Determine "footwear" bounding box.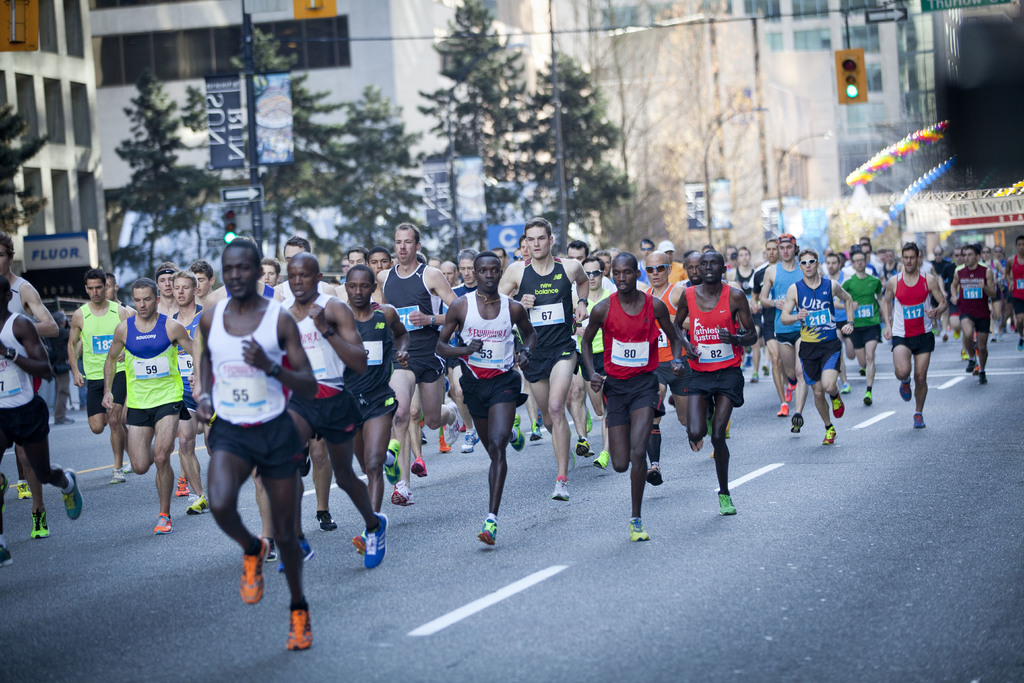
Determined: pyautogui.locateOnScreen(462, 431, 481, 449).
